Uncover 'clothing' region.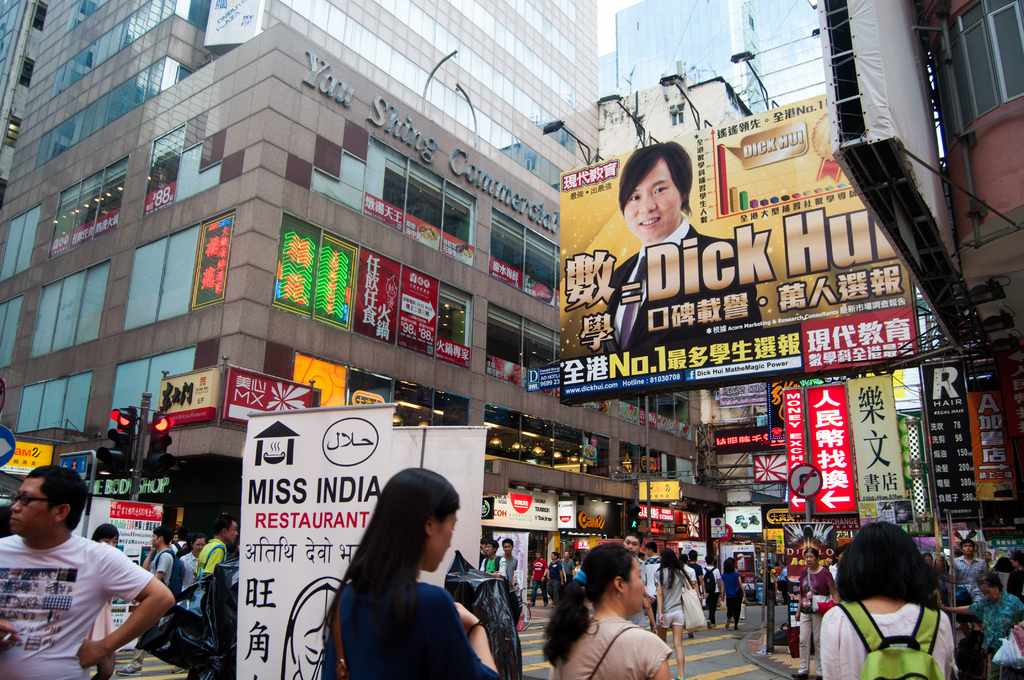
Uncovered: {"x1": 952, "y1": 555, "x2": 984, "y2": 600}.
